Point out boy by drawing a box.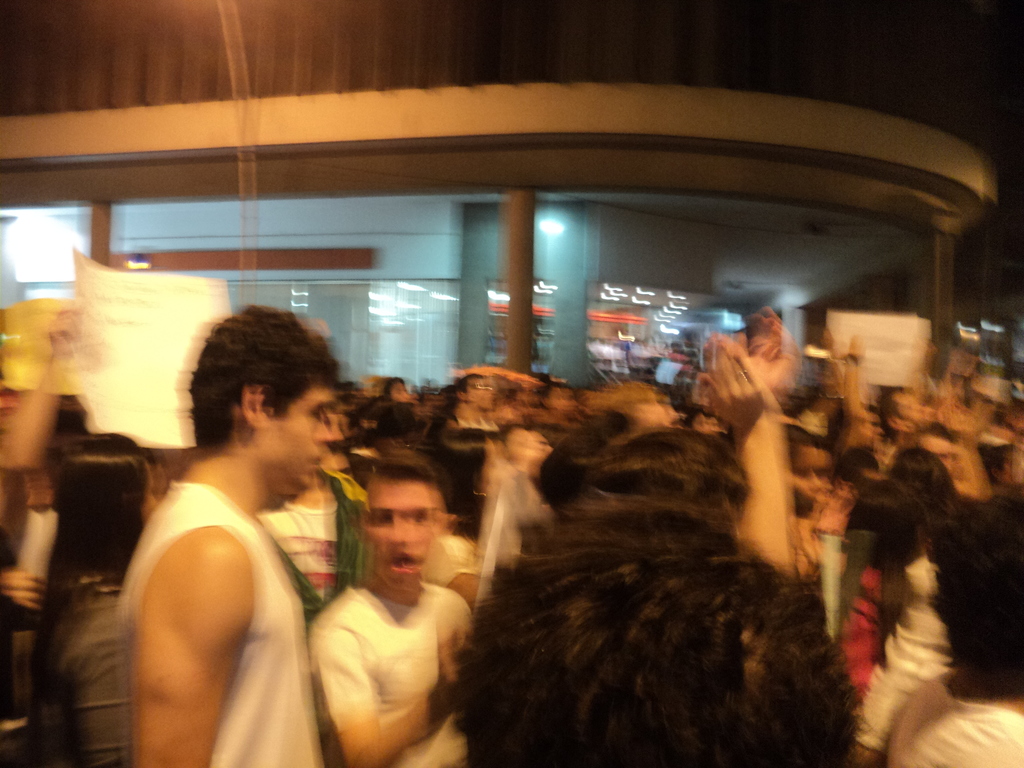
detection(312, 491, 488, 767).
